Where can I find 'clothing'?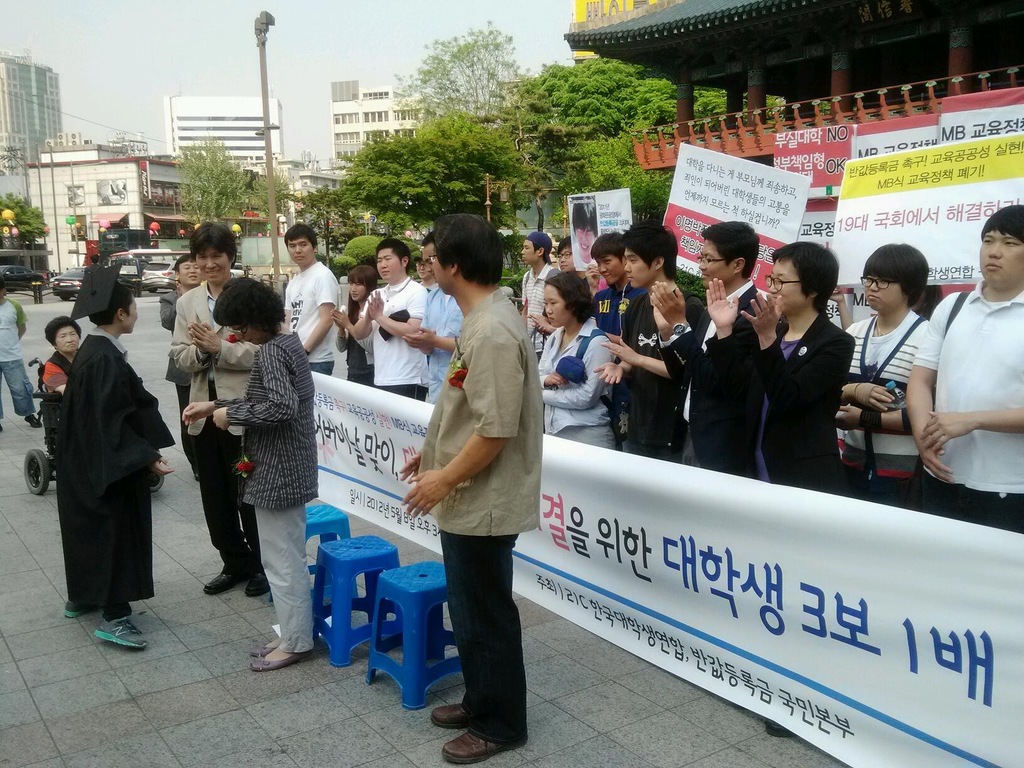
You can find it at Rect(166, 271, 264, 573).
